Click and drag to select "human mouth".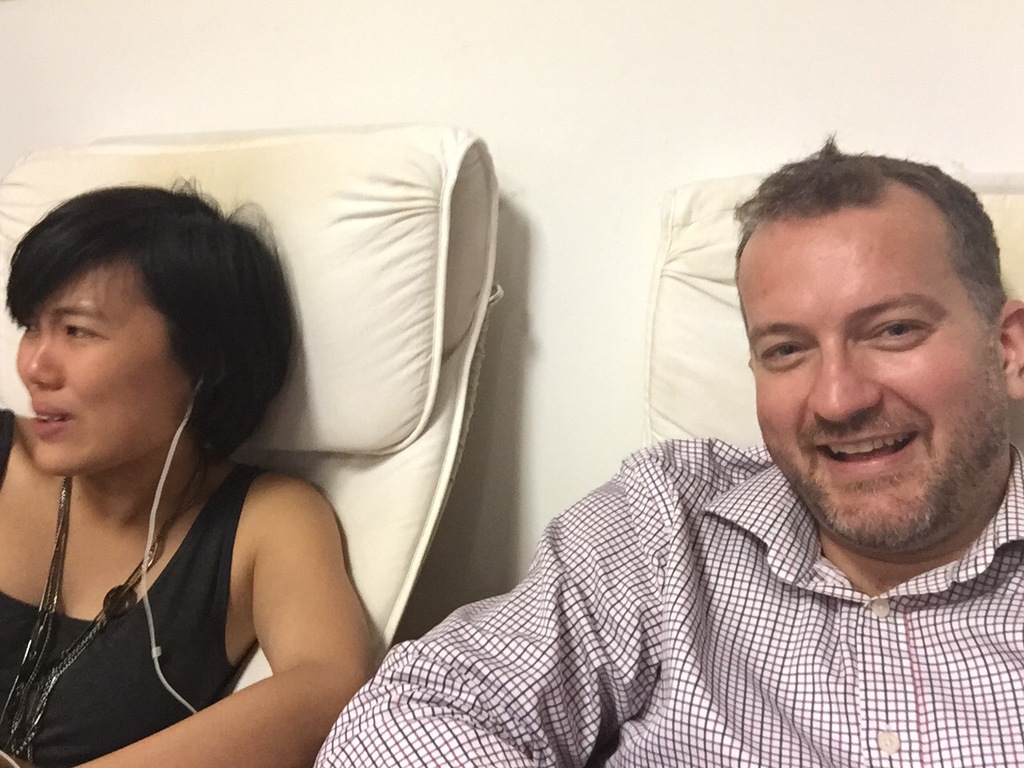
Selection: 810/429/914/477.
